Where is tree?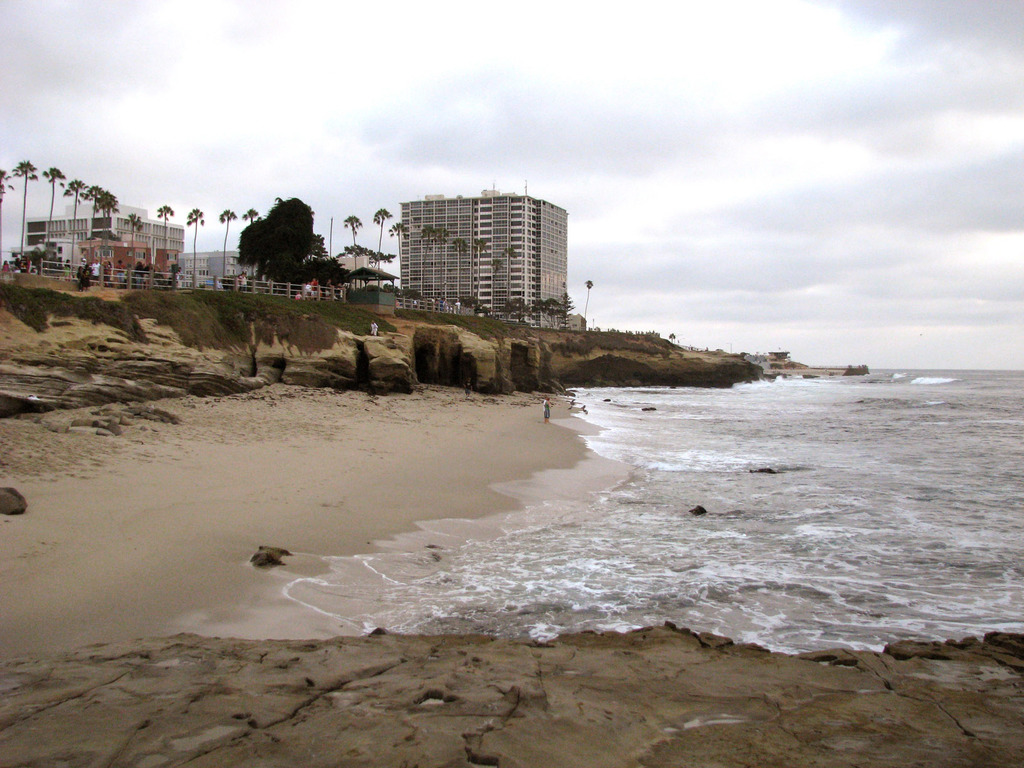
[x1=242, y1=202, x2=254, y2=278].
